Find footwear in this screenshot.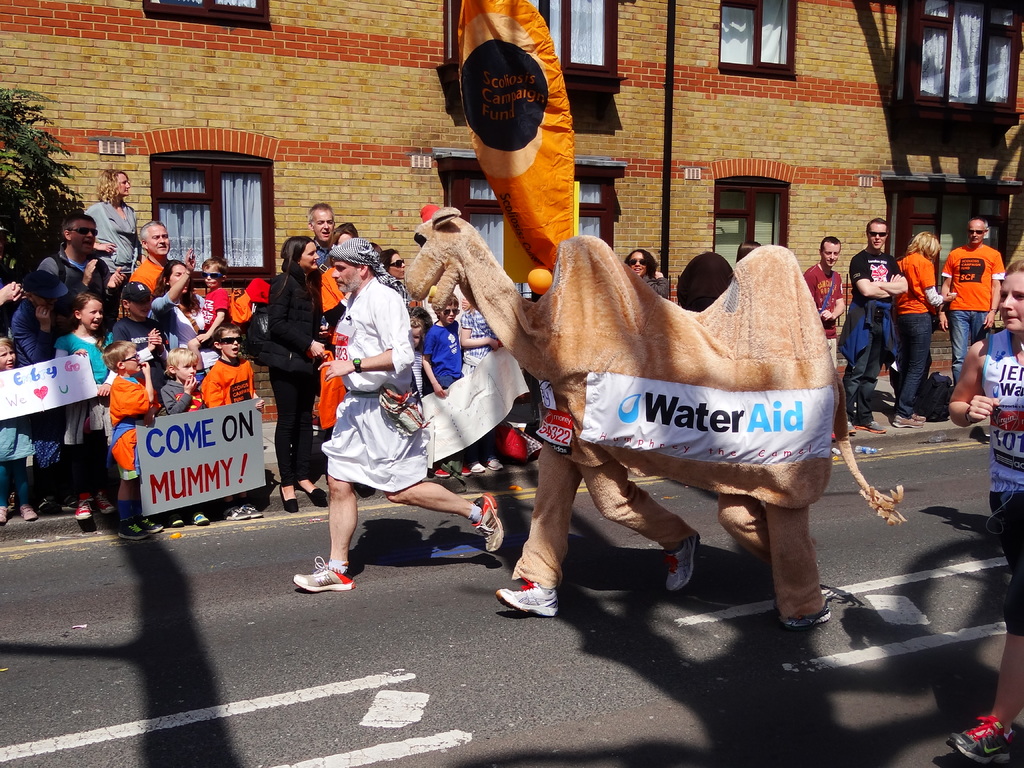
The bounding box for footwear is Rect(460, 488, 507, 553).
